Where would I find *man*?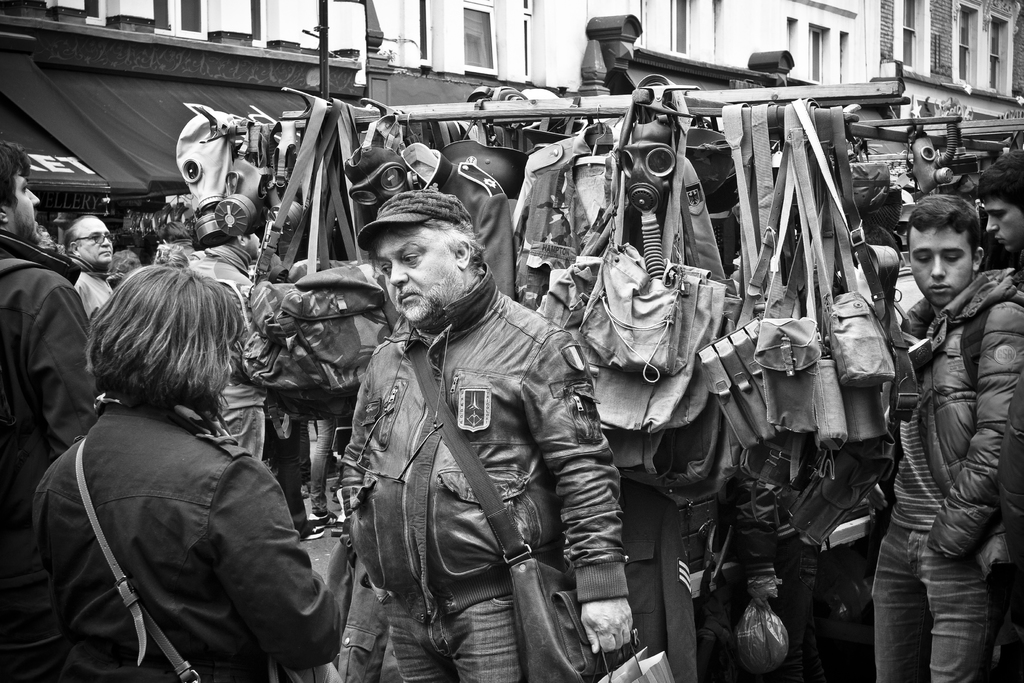
At select_region(0, 140, 113, 682).
